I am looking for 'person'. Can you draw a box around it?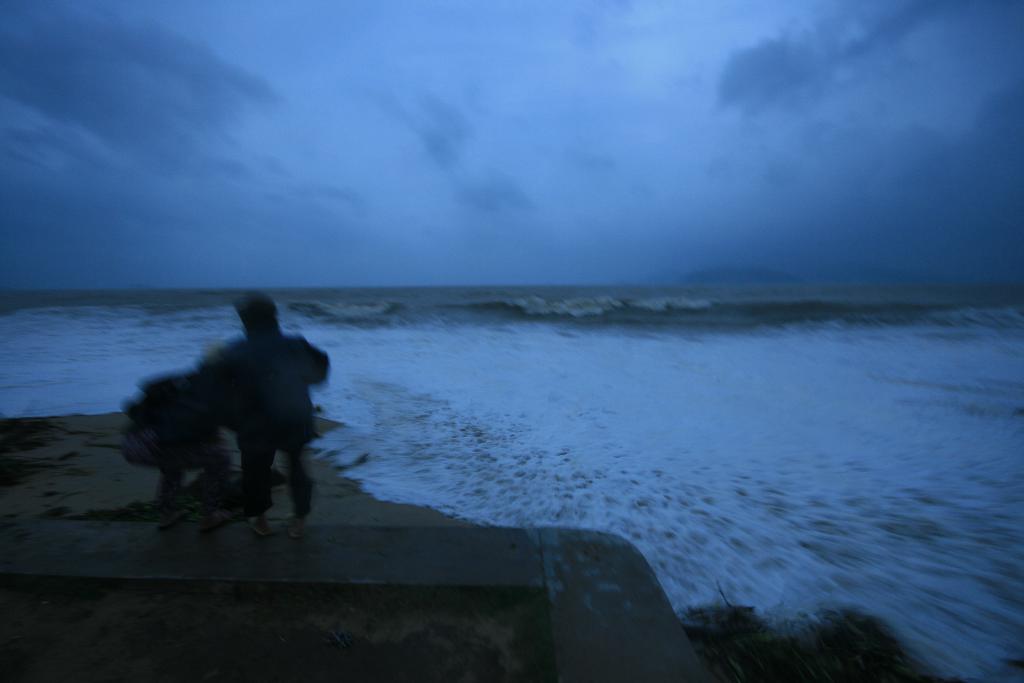
Sure, the bounding box is rect(120, 365, 245, 506).
